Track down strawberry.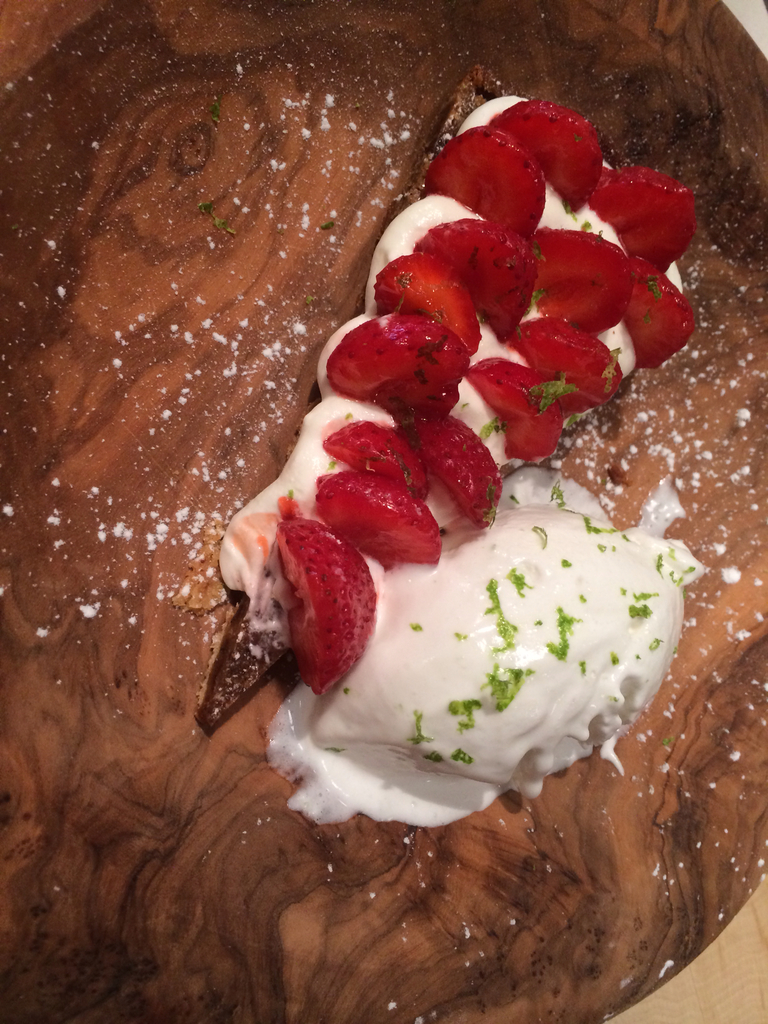
Tracked to bbox(588, 161, 700, 271).
